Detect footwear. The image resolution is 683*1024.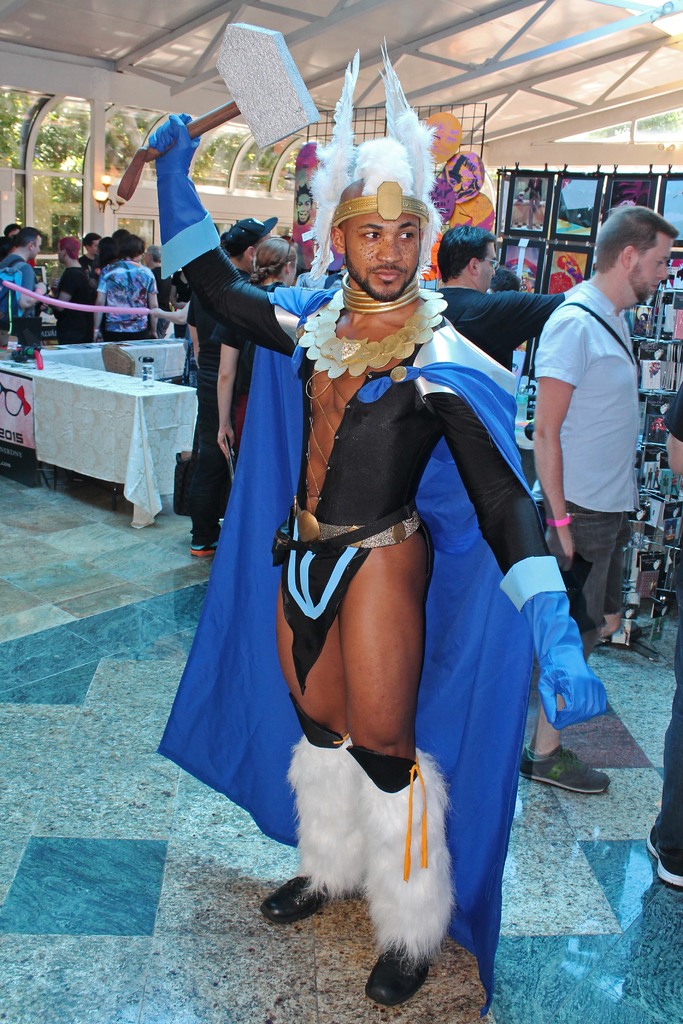
{"x1": 261, "y1": 876, "x2": 327, "y2": 923}.
